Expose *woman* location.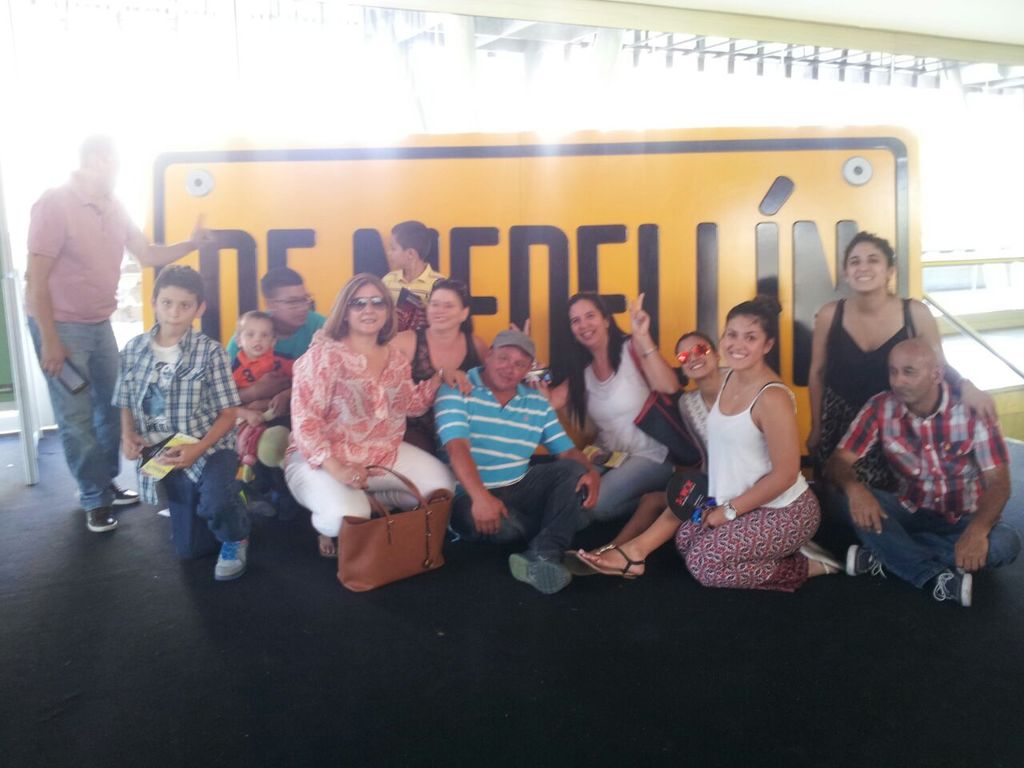
Exposed at 566:329:733:583.
